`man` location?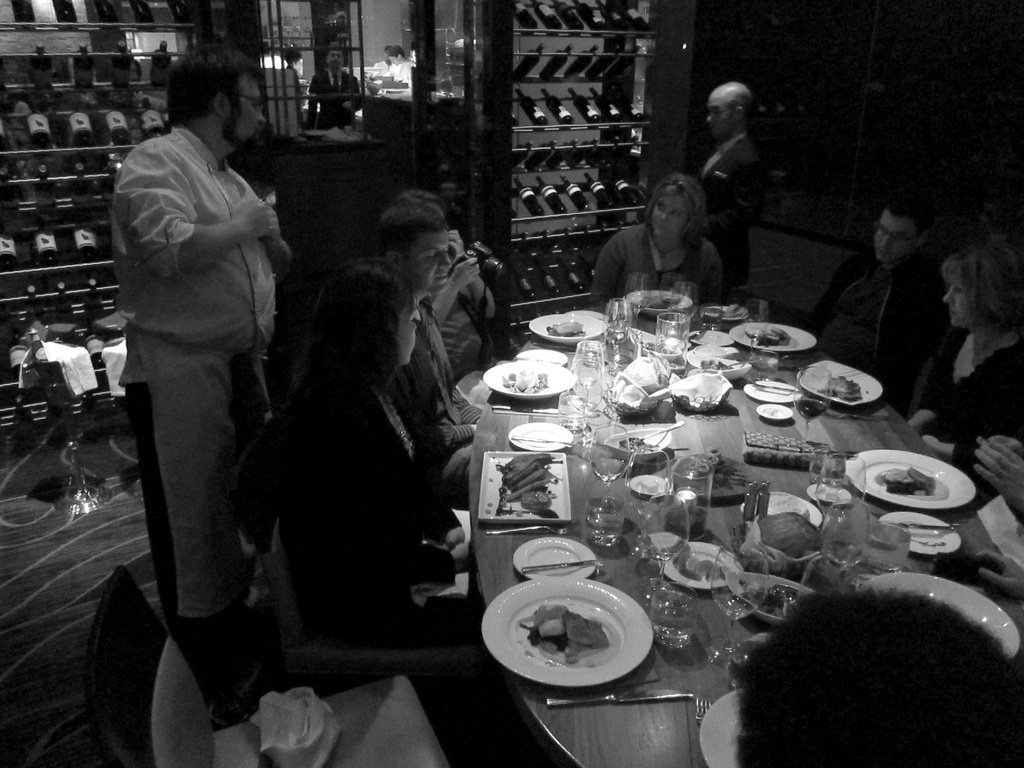
left=101, top=61, right=300, bottom=722
